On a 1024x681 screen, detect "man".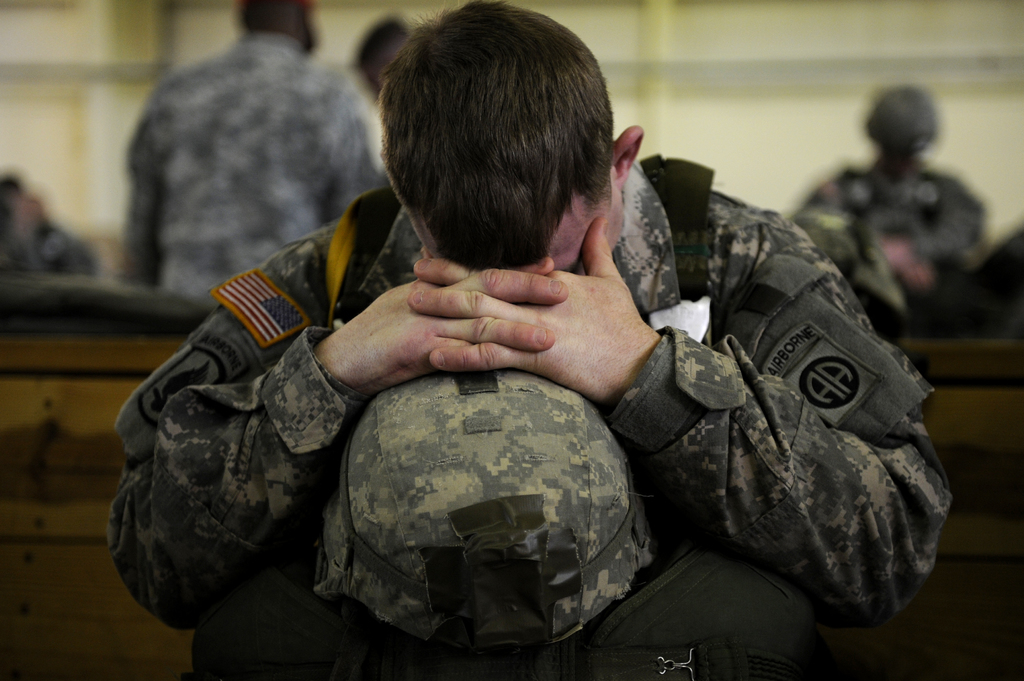
[116,0,392,294].
